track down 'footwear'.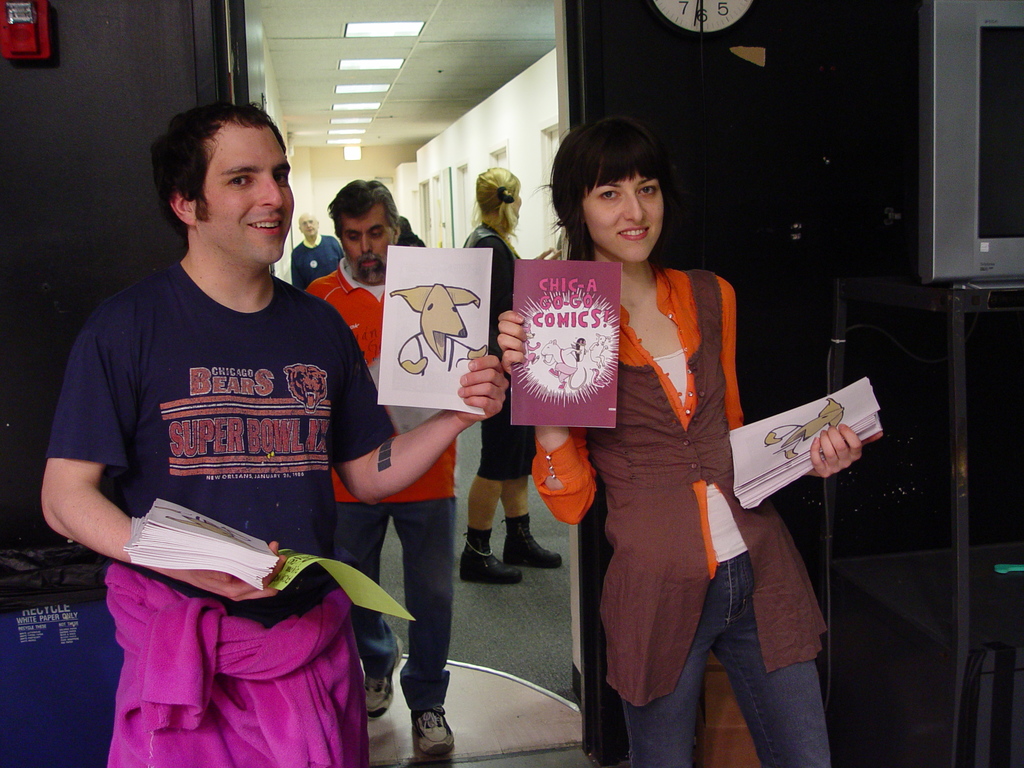
Tracked to box=[458, 550, 522, 582].
